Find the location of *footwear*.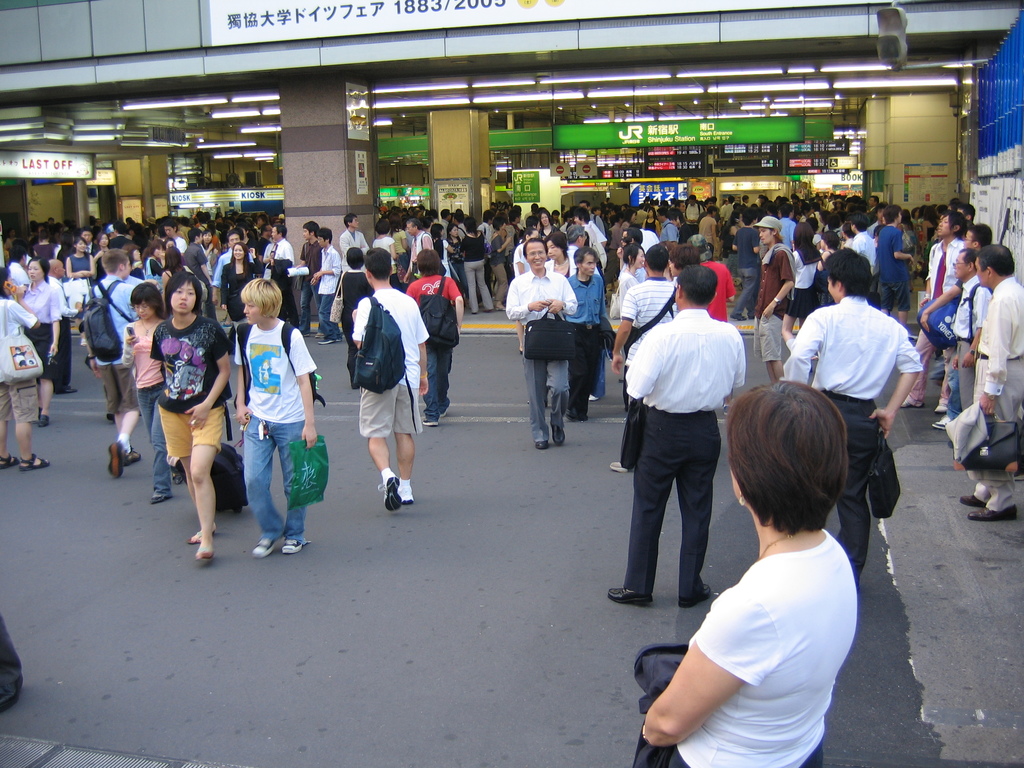
Location: {"x1": 900, "y1": 399, "x2": 922, "y2": 408}.
